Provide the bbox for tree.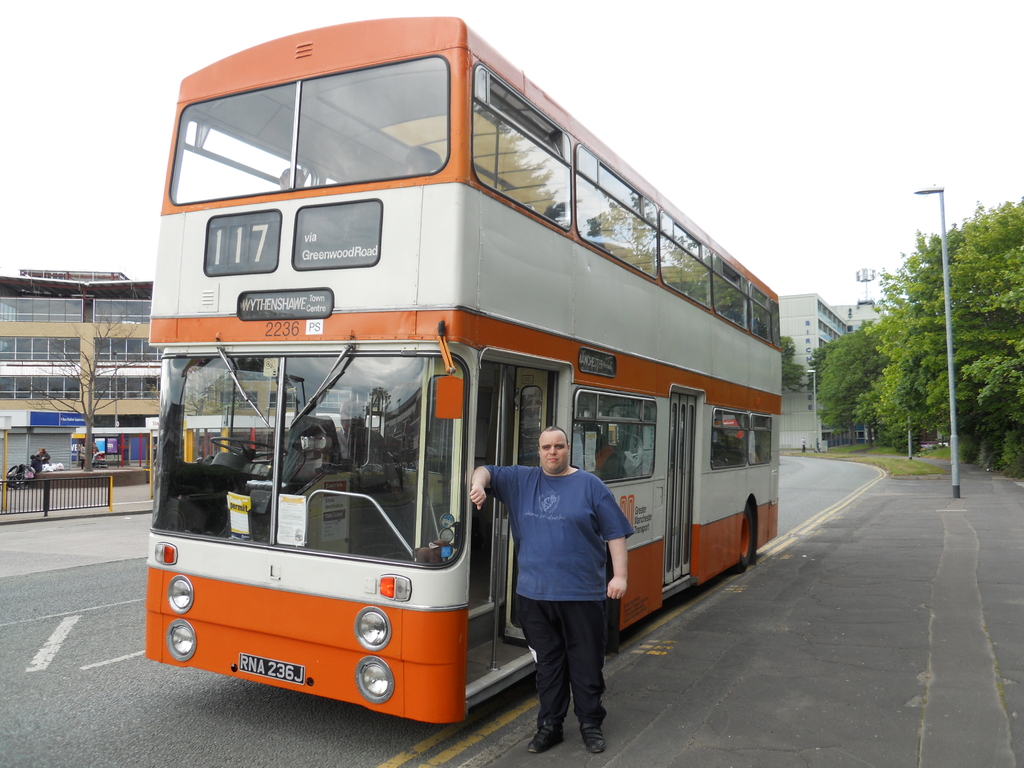
left=811, top=312, right=892, bottom=451.
